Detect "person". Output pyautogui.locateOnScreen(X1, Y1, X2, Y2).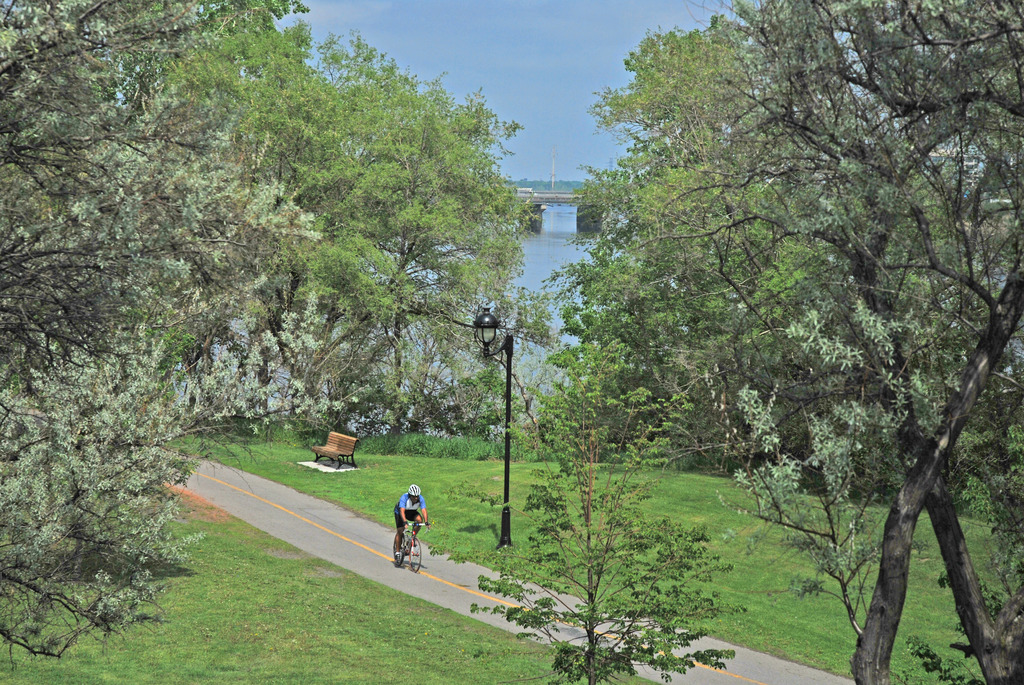
pyautogui.locateOnScreen(380, 486, 428, 576).
